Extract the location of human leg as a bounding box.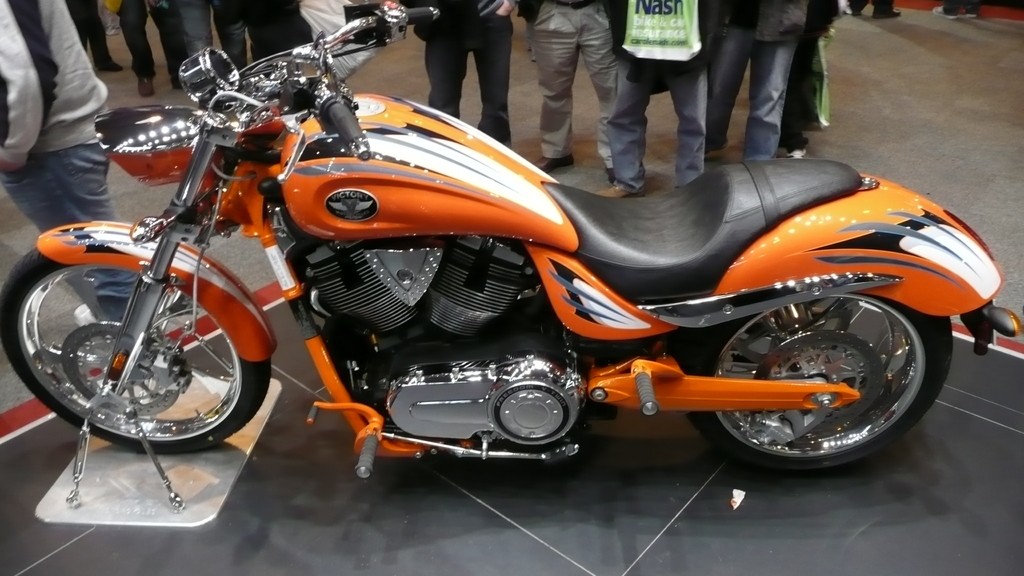
(4, 124, 145, 319).
